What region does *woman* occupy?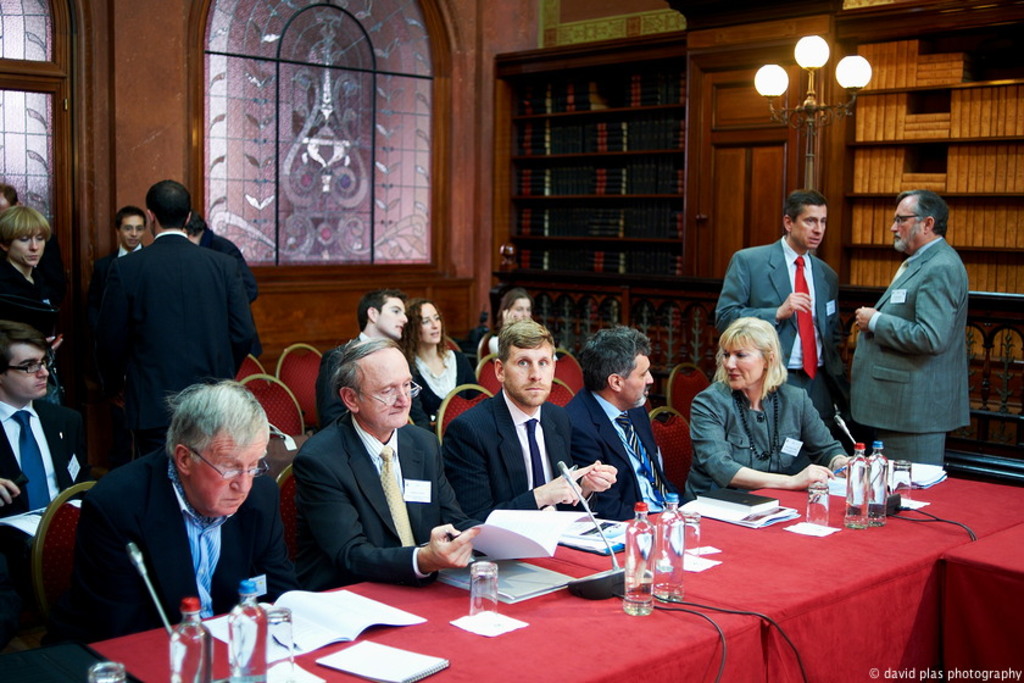
[686,305,848,518].
